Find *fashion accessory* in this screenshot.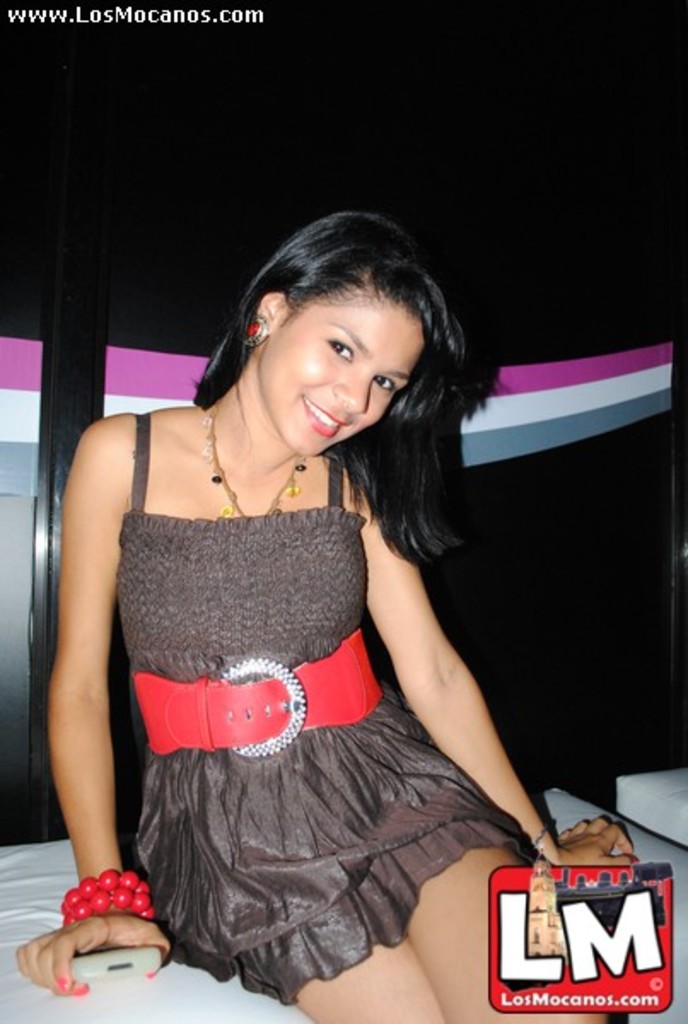
The bounding box for *fashion accessory* is 529/823/550/845.
